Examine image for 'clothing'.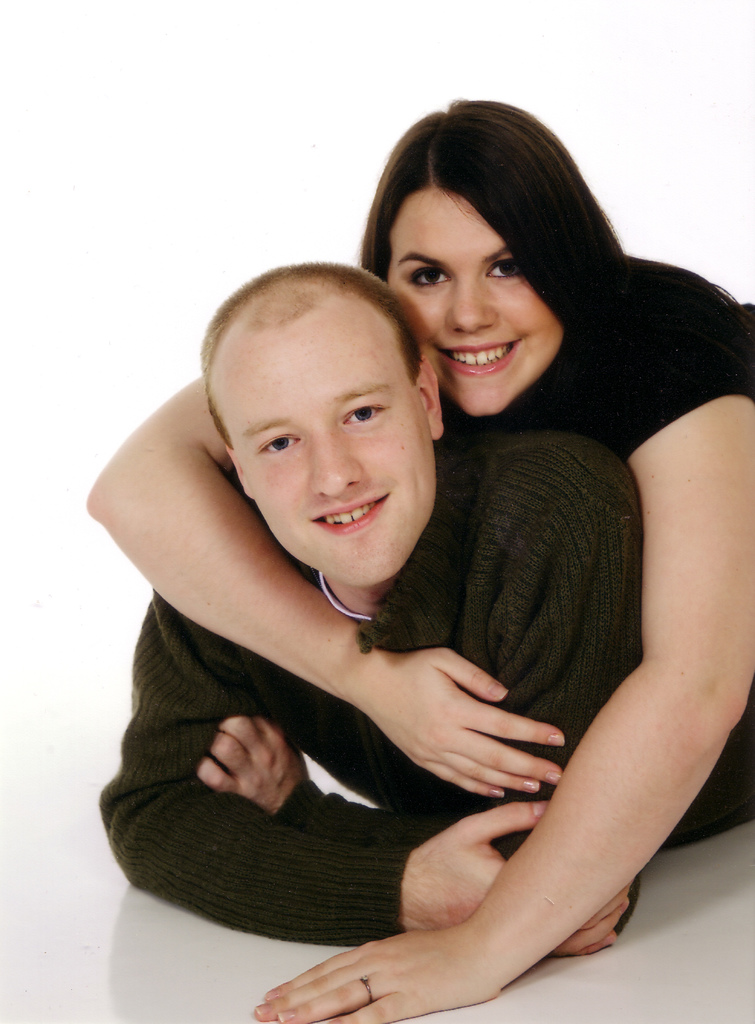
Examination result: [104,404,754,936].
